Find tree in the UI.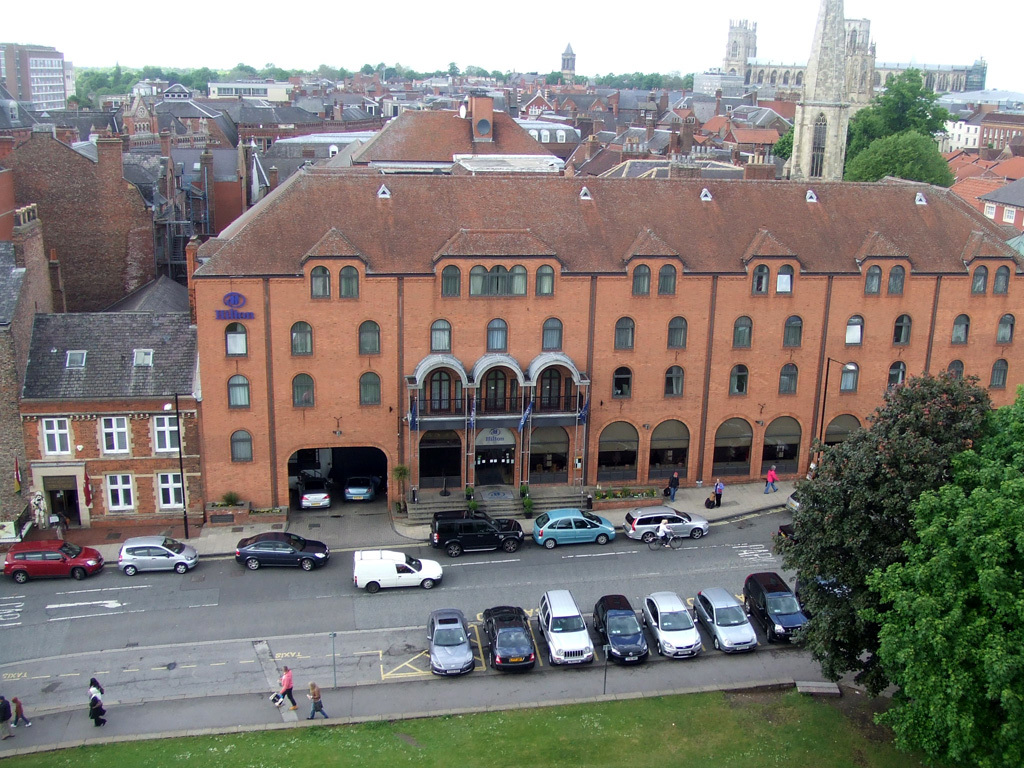
UI element at {"x1": 544, "y1": 70, "x2": 559, "y2": 87}.
